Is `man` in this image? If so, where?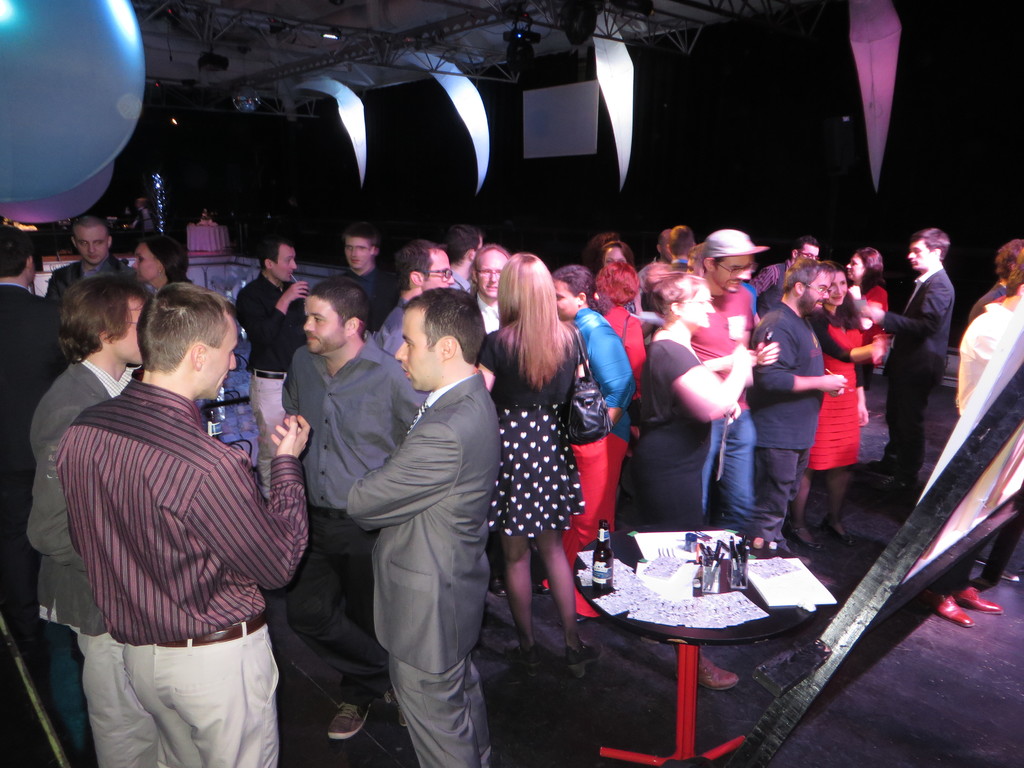
Yes, at x1=442, y1=223, x2=483, y2=298.
